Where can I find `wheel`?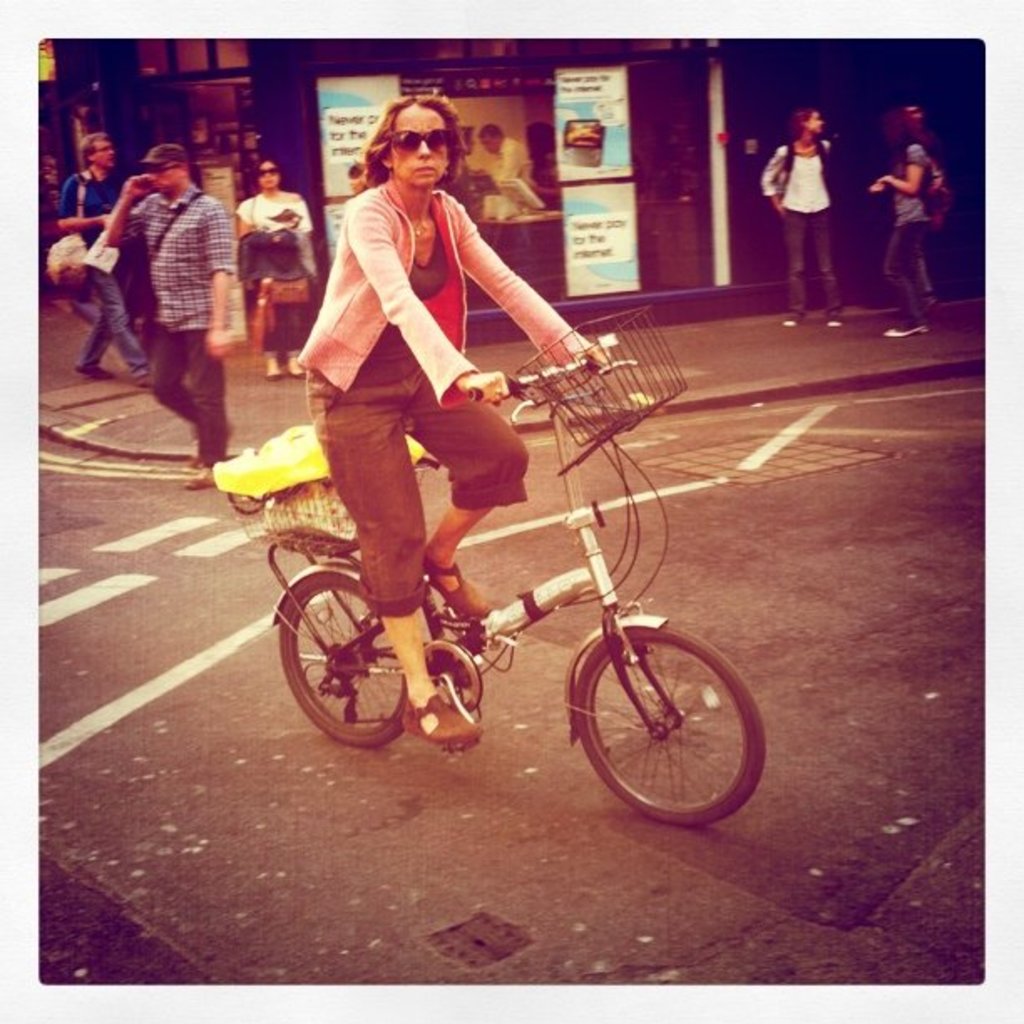
You can find it at x1=552, y1=626, x2=788, y2=842.
